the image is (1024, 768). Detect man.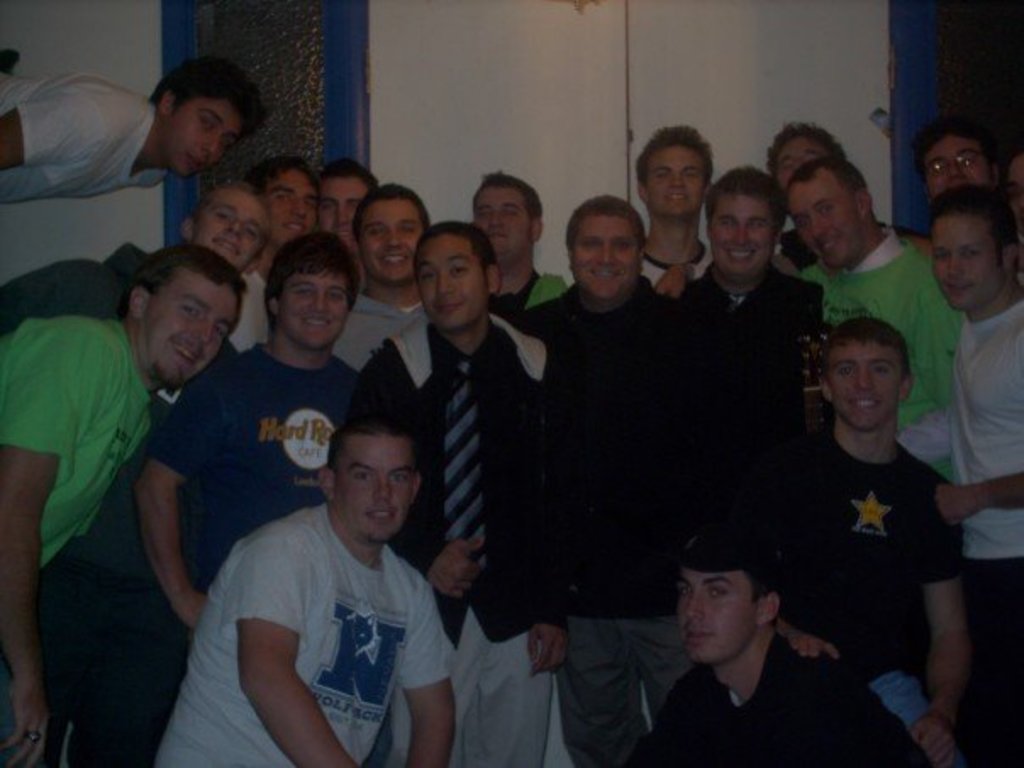
Detection: (782,151,961,483).
